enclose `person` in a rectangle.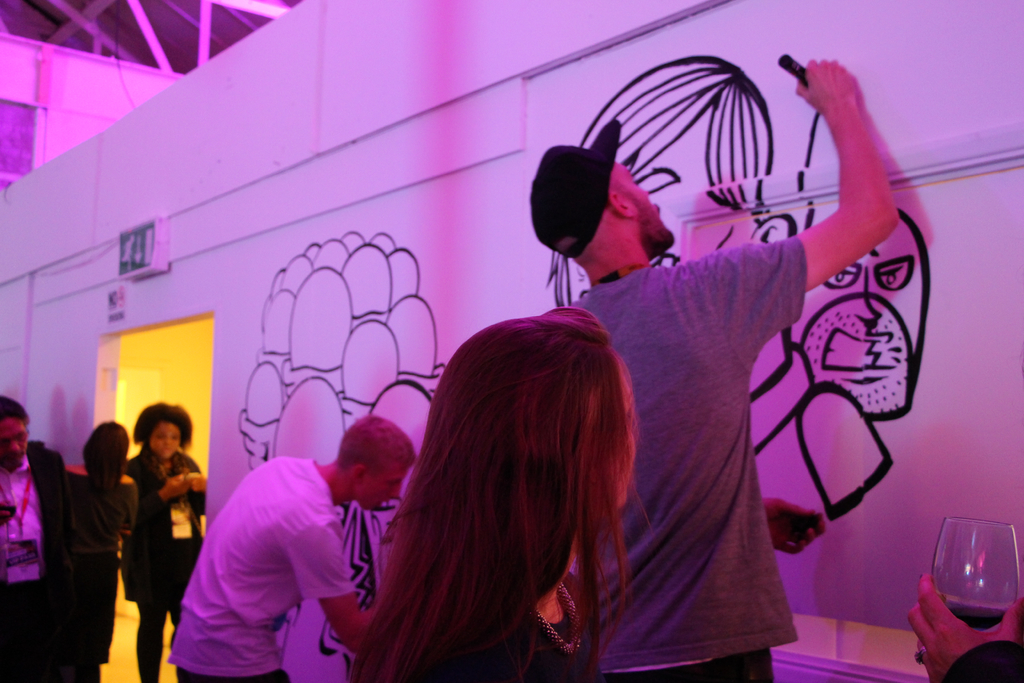
BBox(795, 215, 934, 420).
